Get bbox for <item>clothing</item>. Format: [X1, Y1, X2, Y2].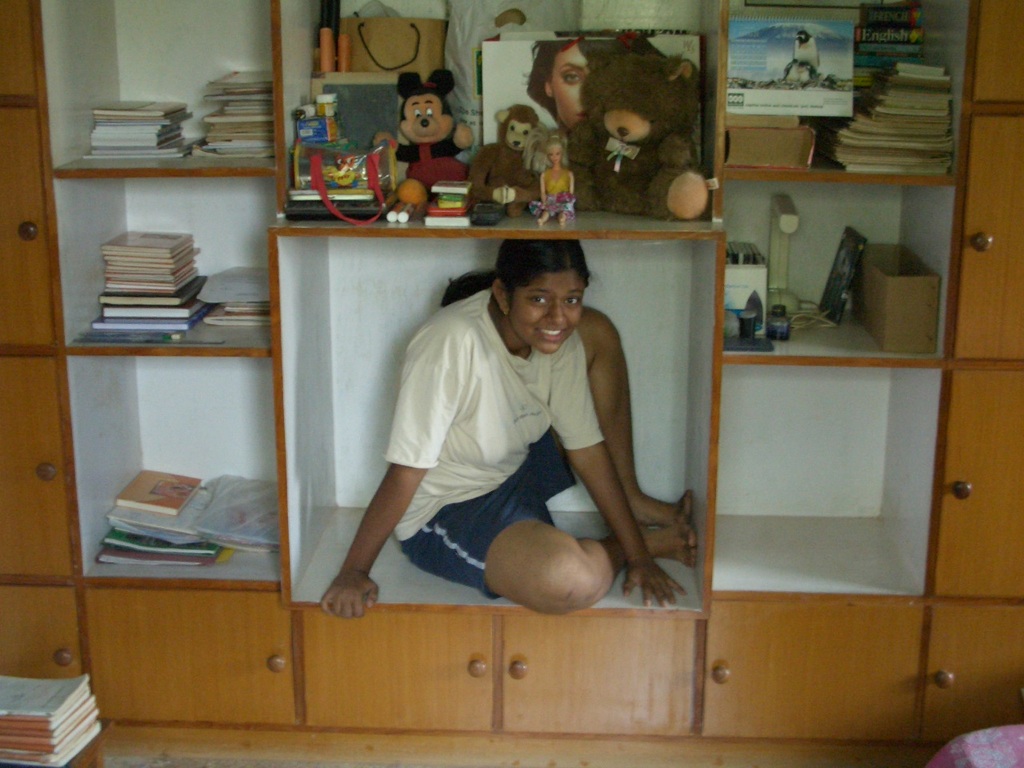
[359, 271, 635, 566].
